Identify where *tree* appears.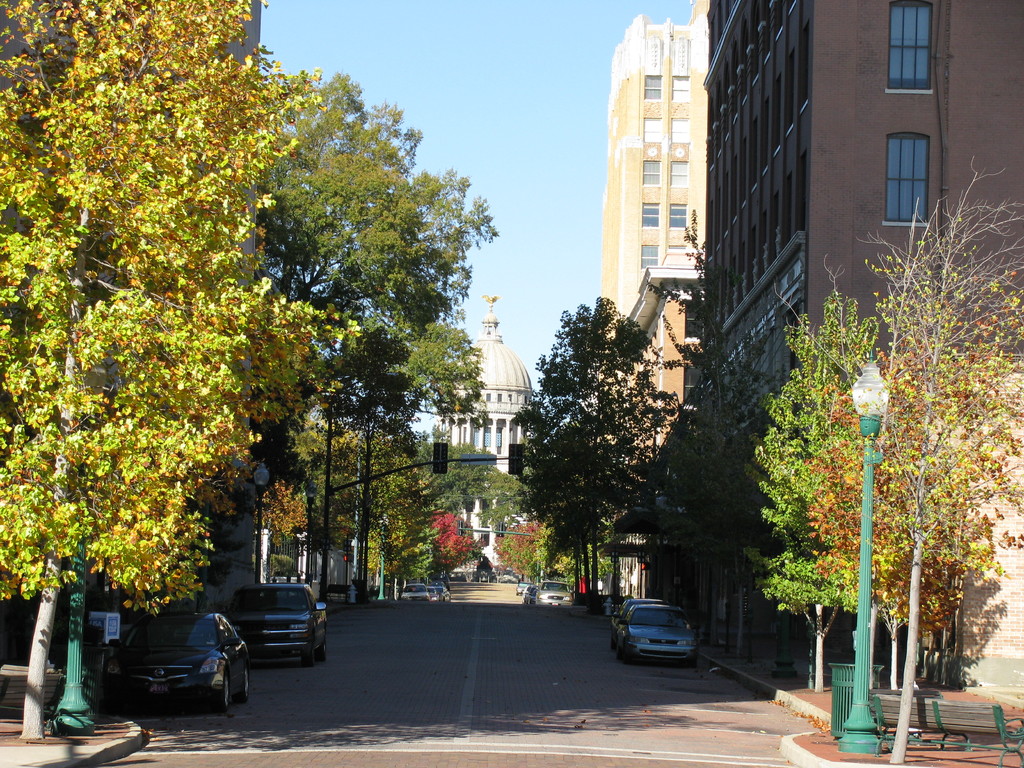
Appears at [0,0,345,743].
